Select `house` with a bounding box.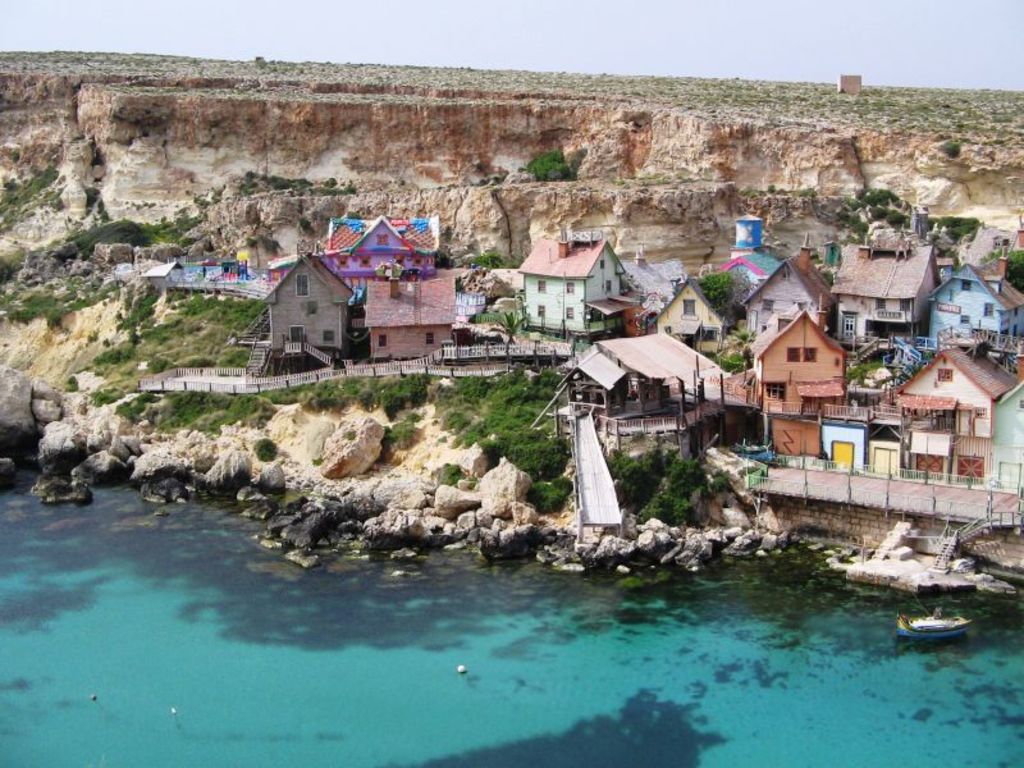
l=326, t=204, r=443, b=271.
